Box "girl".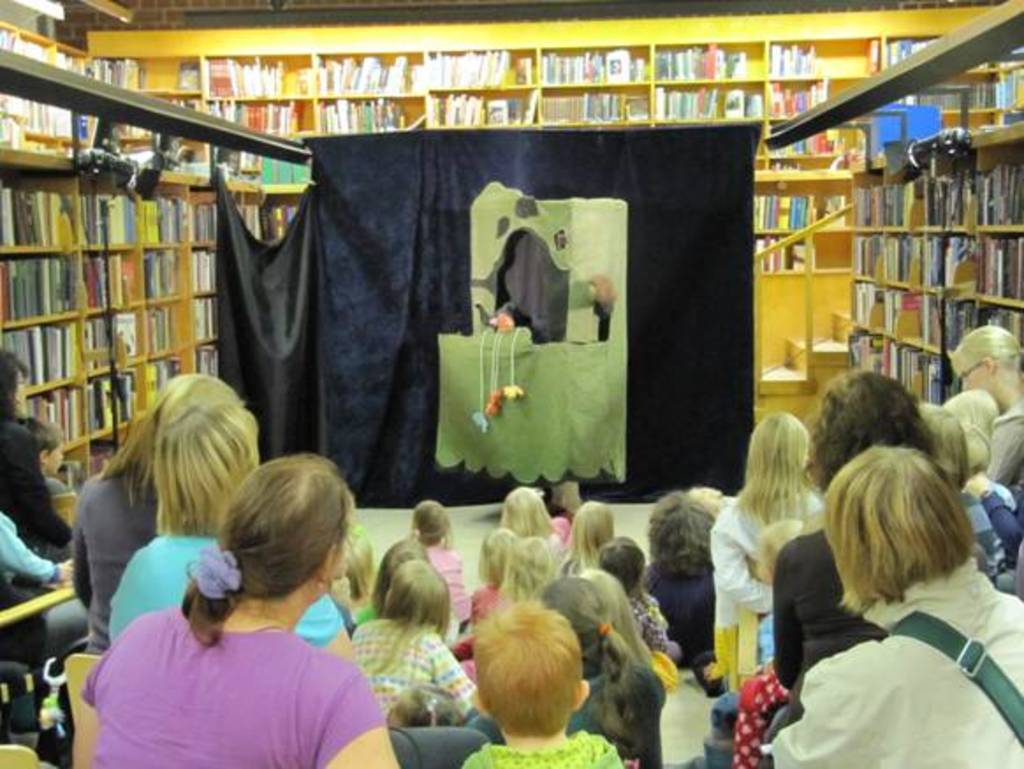
region(503, 486, 570, 553).
